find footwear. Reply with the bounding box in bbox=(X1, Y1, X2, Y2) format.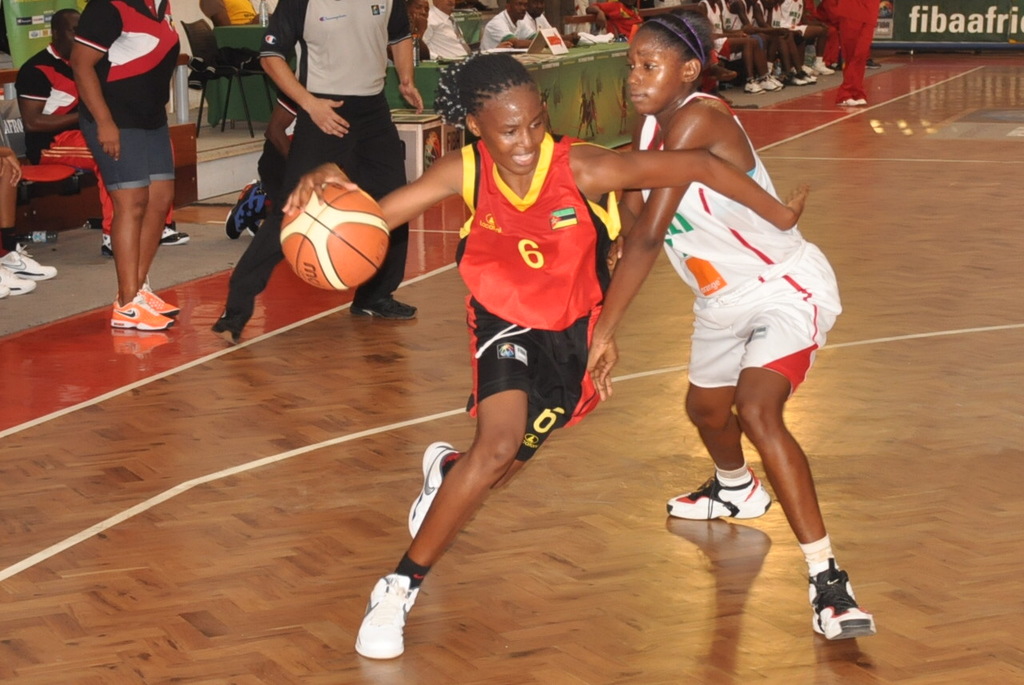
bbox=(849, 94, 873, 111).
